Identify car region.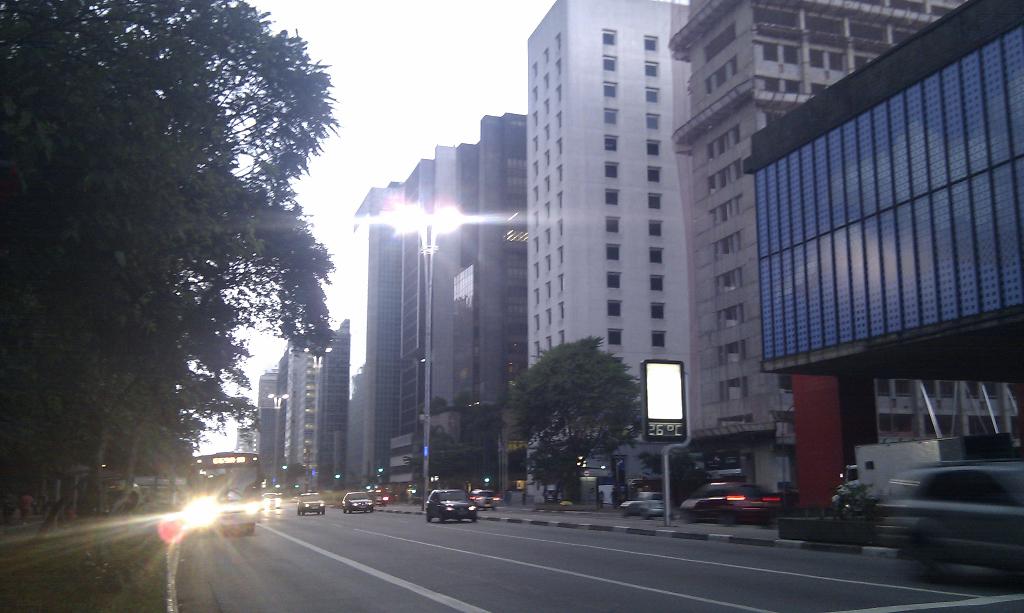
Region: 471, 490, 497, 506.
